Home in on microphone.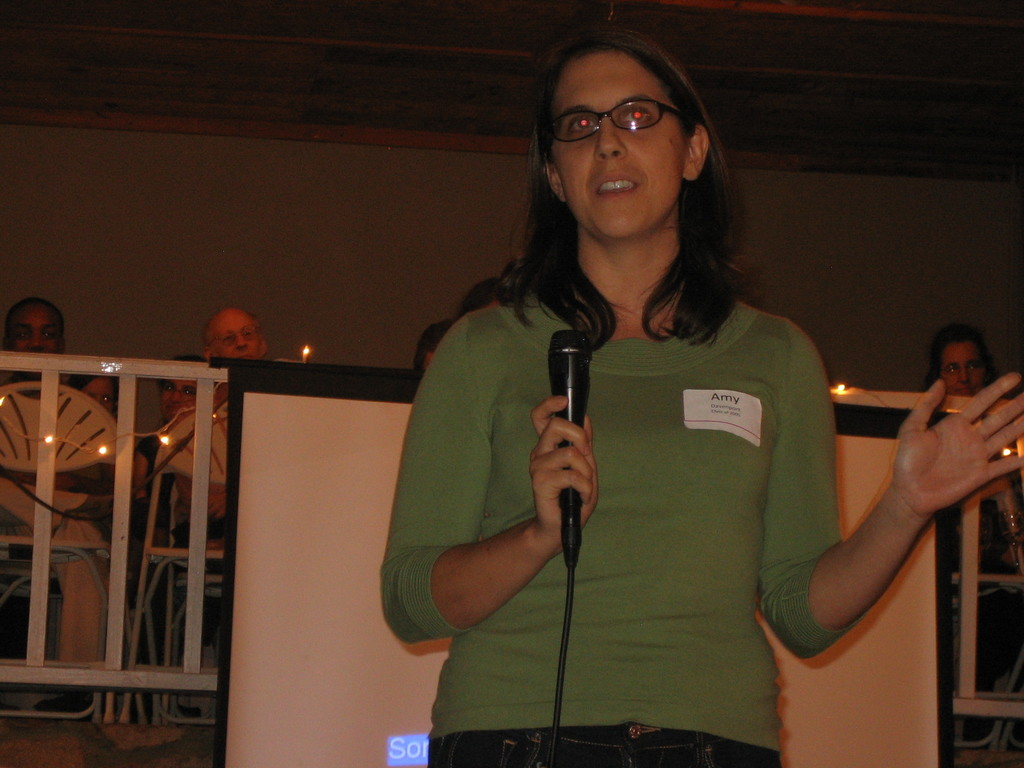
Homed in at (x1=547, y1=328, x2=594, y2=507).
